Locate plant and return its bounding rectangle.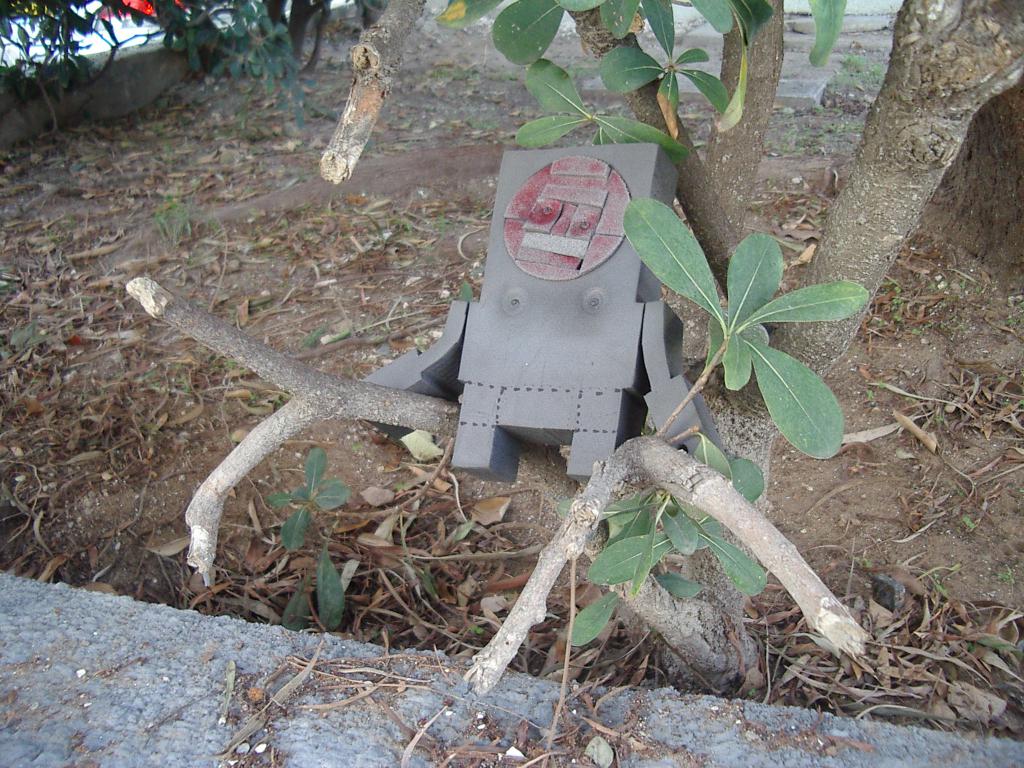
[left=972, top=281, right=985, bottom=297].
